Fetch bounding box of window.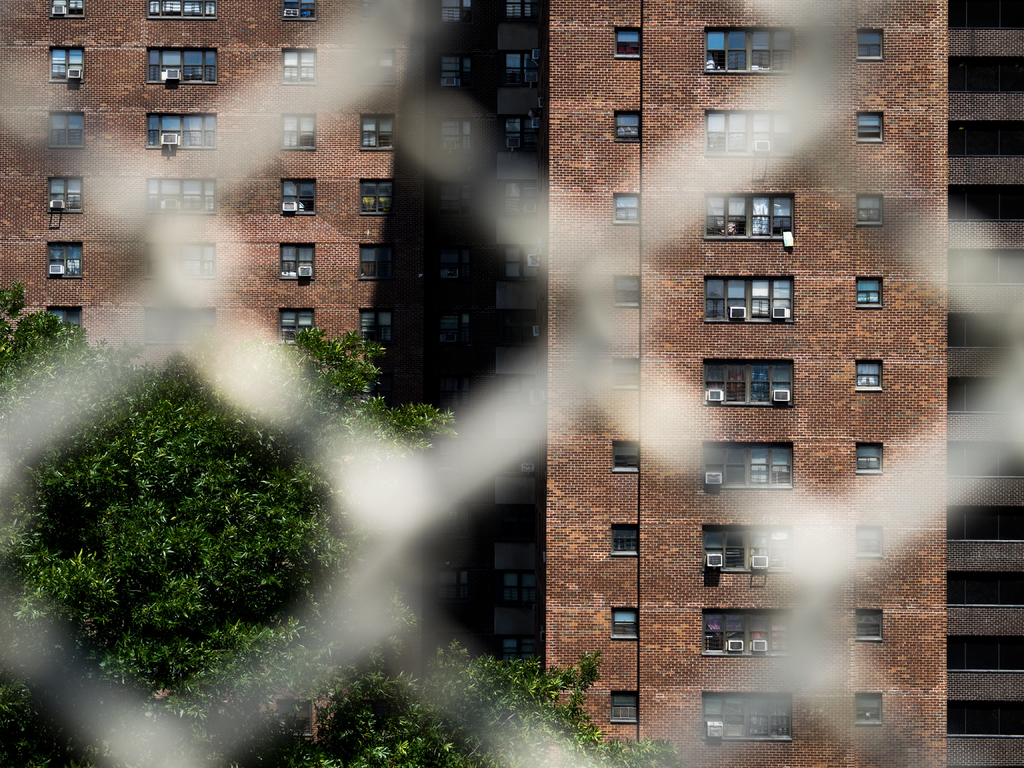
Bbox: select_region(699, 522, 804, 574).
